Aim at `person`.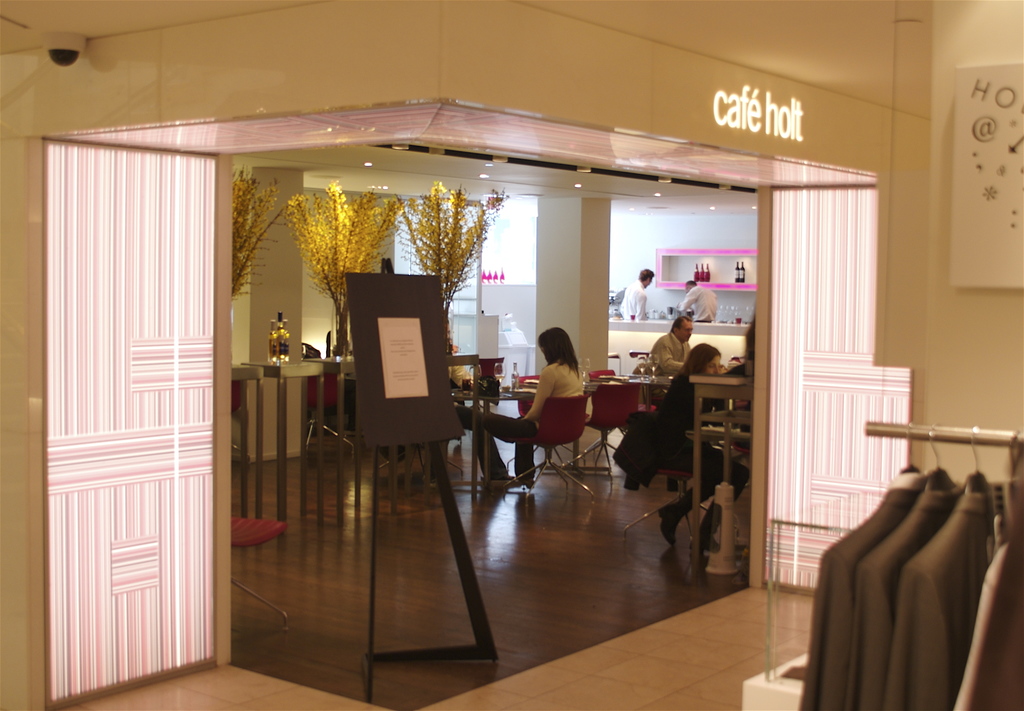
Aimed at pyautogui.locateOnScreen(622, 266, 655, 323).
